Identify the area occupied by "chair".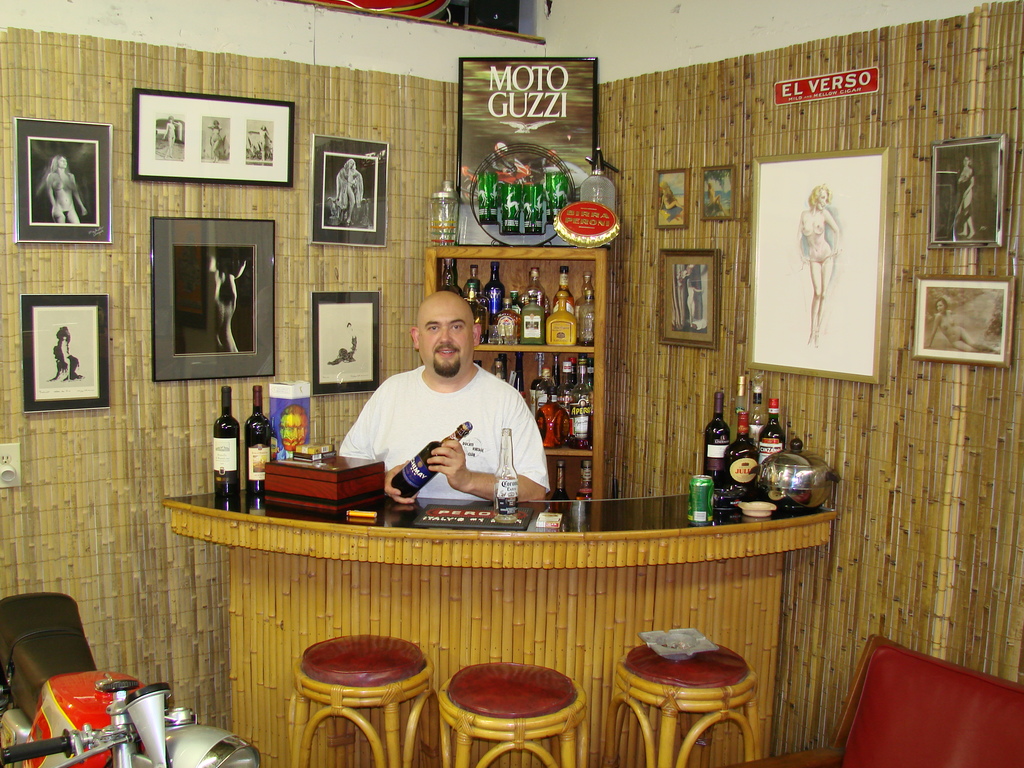
Area: x1=776 y1=651 x2=1023 y2=767.
